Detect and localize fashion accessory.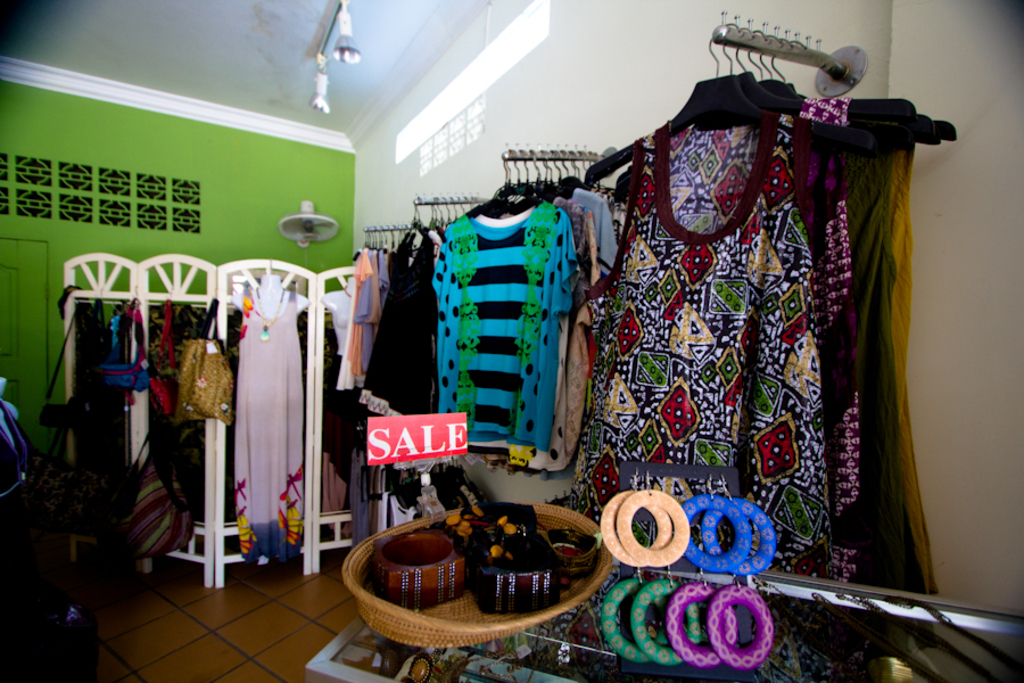
Localized at 441,648,470,682.
